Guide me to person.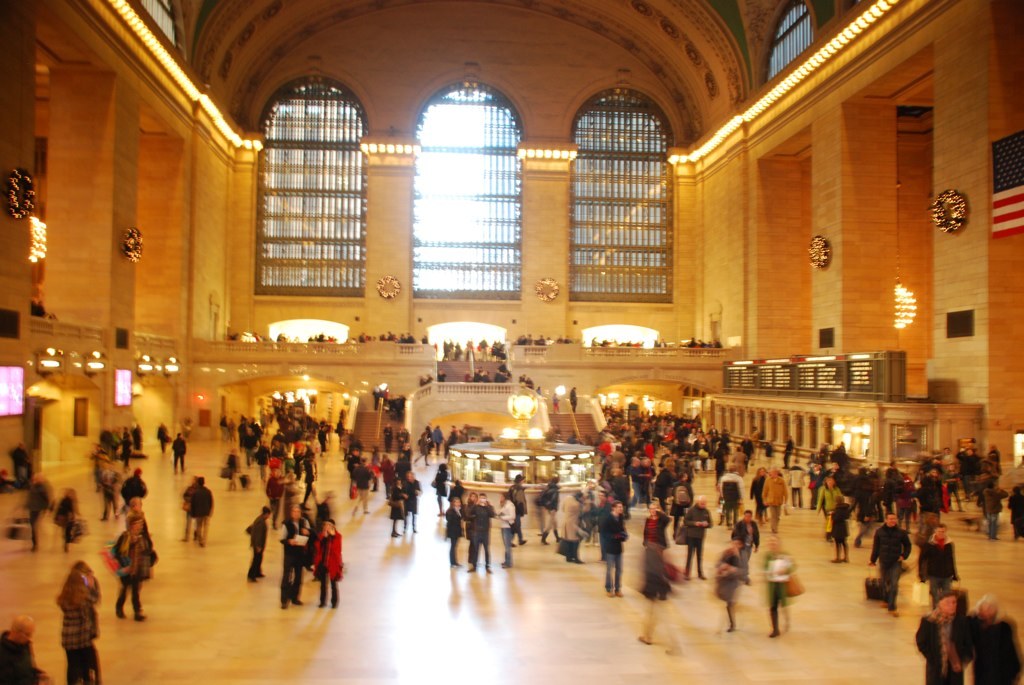
Guidance: bbox(868, 509, 914, 618).
